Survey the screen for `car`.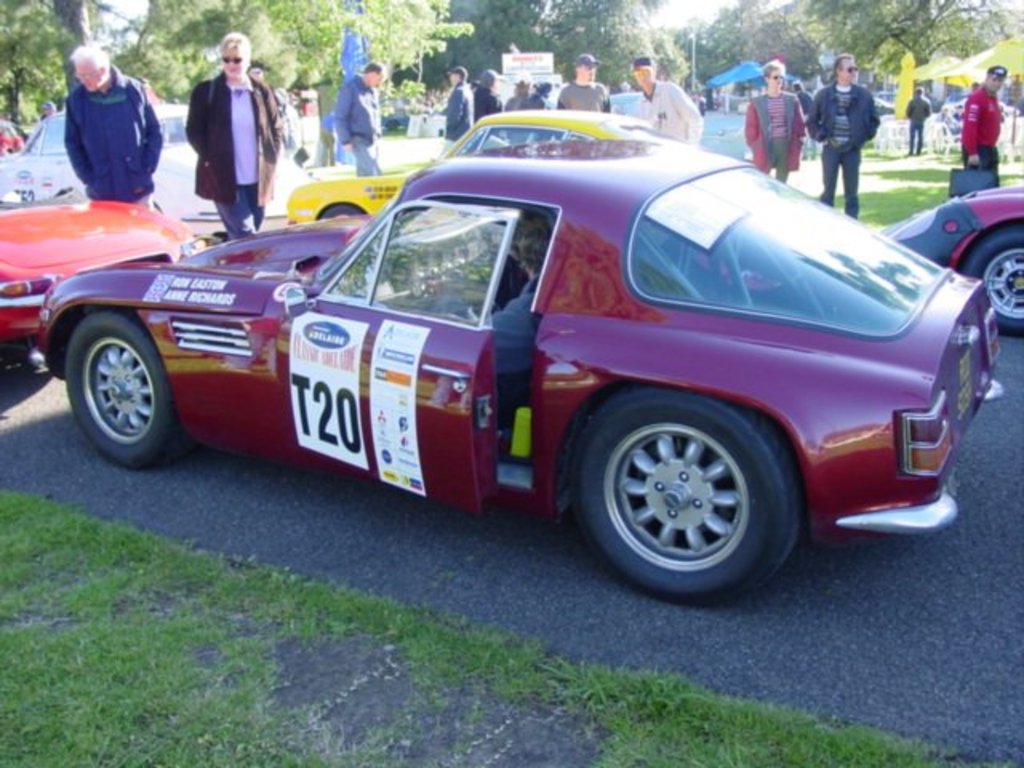
Survey found: (0, 146, 211, 374).
